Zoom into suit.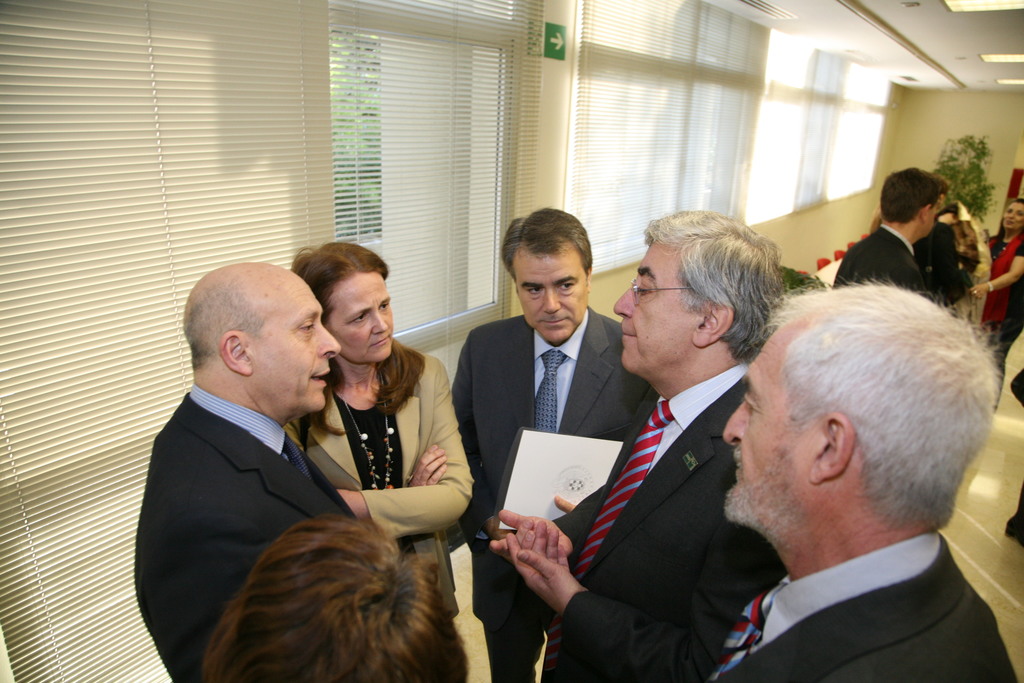
Zoom target: box=[278, 350, 477, 616].
